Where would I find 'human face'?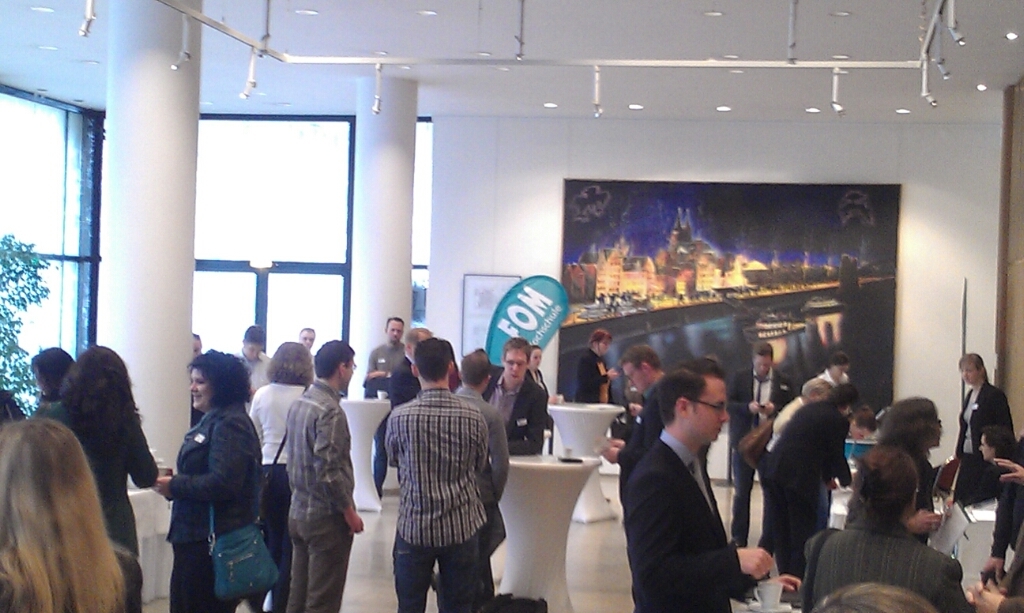
At box=[343, 355, 355, 390].
